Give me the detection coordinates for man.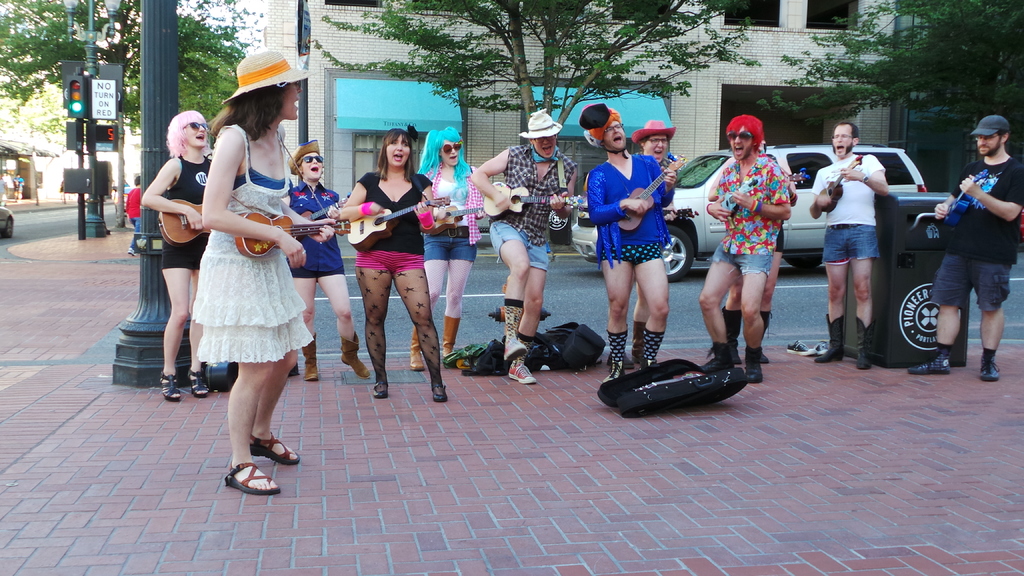
[x1=696, y1=113, x2=797, y2=389].
